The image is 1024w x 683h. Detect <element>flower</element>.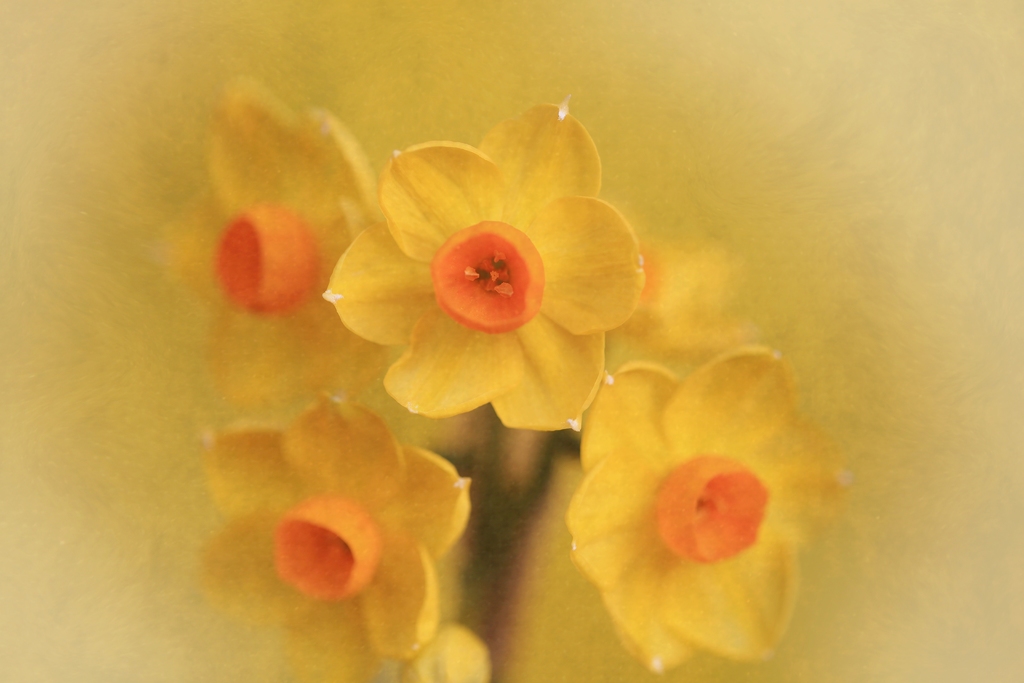
Detection: bbox(391, 617, 492, 682).
